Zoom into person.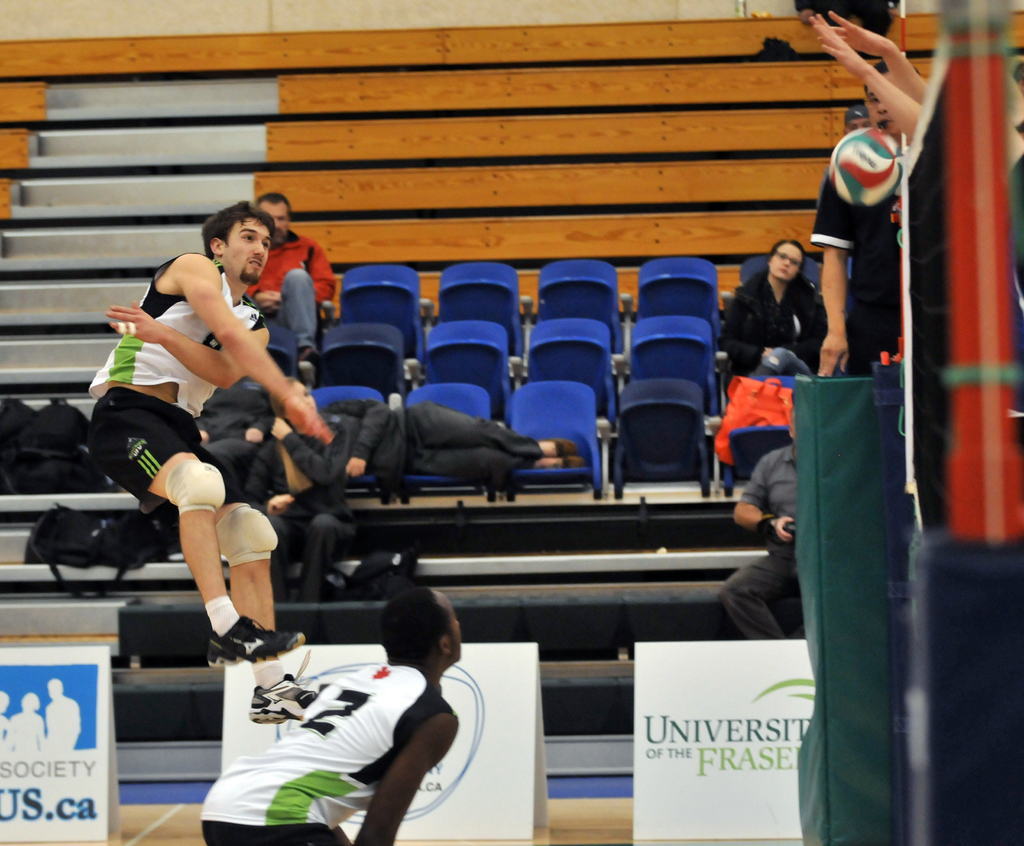
Zoom target: x1=200, y1=589, x2=461, y2=845.
